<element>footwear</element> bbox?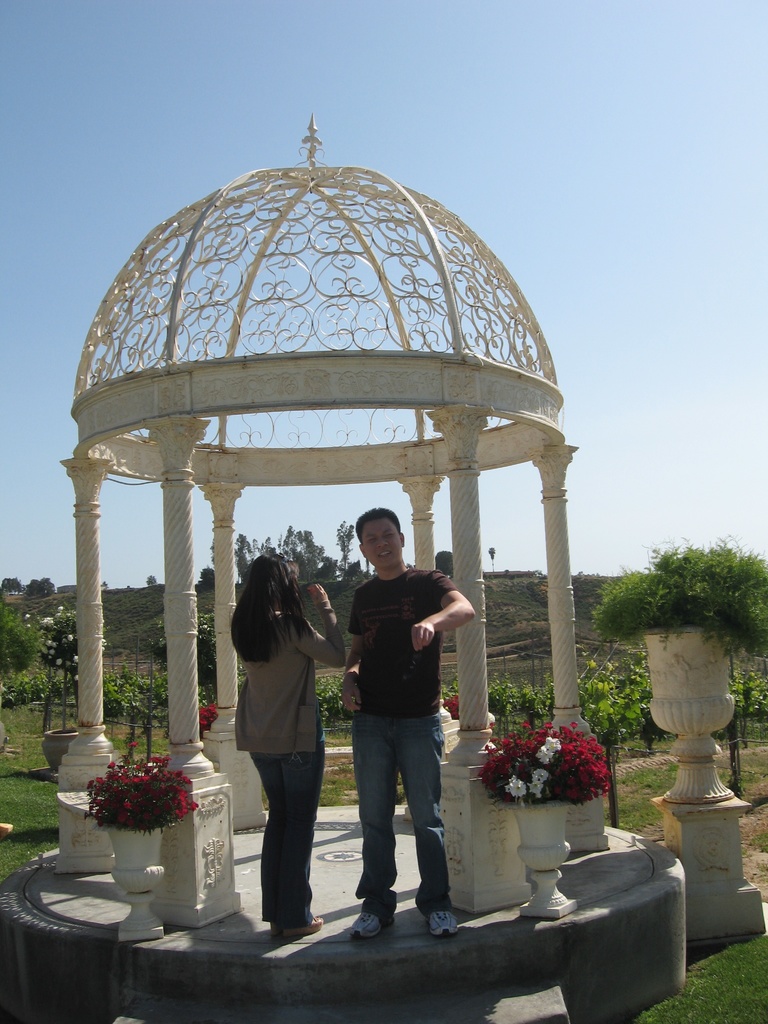
421, 901, 456, 936
